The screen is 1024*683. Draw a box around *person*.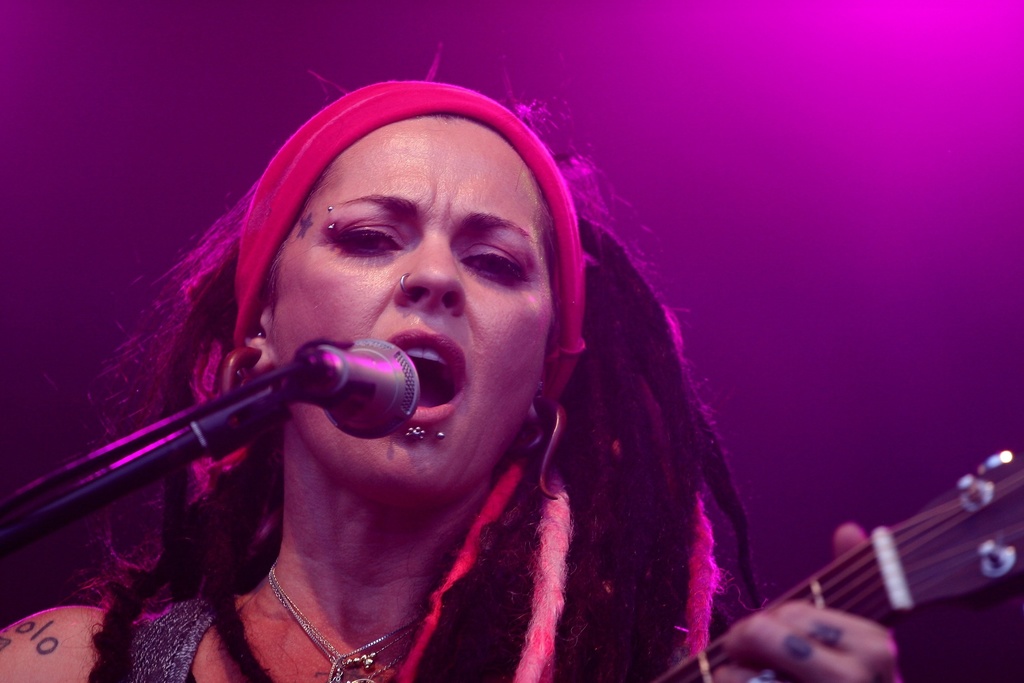
bbox=[0, 38, 911, 682].
